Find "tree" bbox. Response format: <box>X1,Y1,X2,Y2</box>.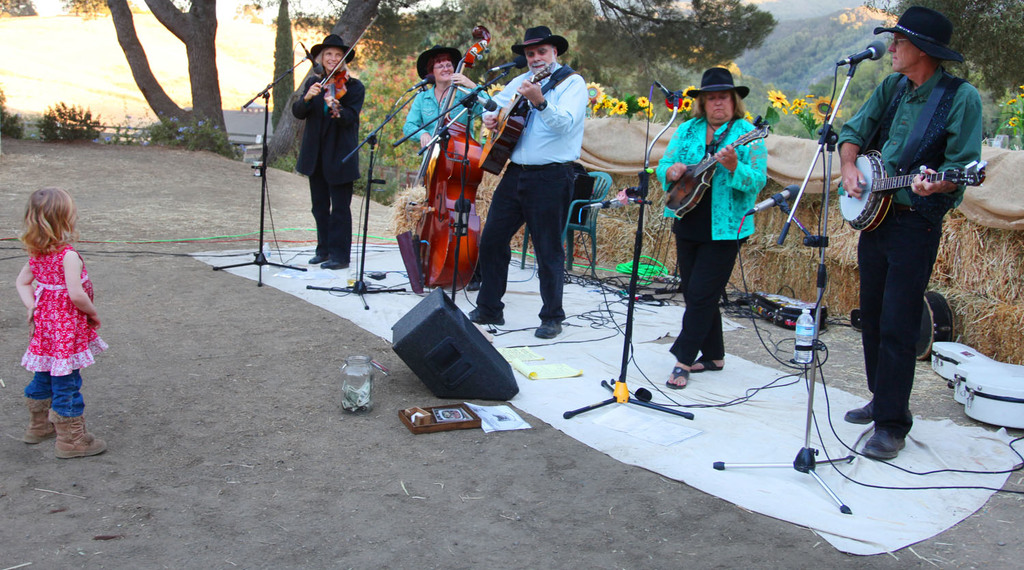
<box>264,0,382,159</box>.
